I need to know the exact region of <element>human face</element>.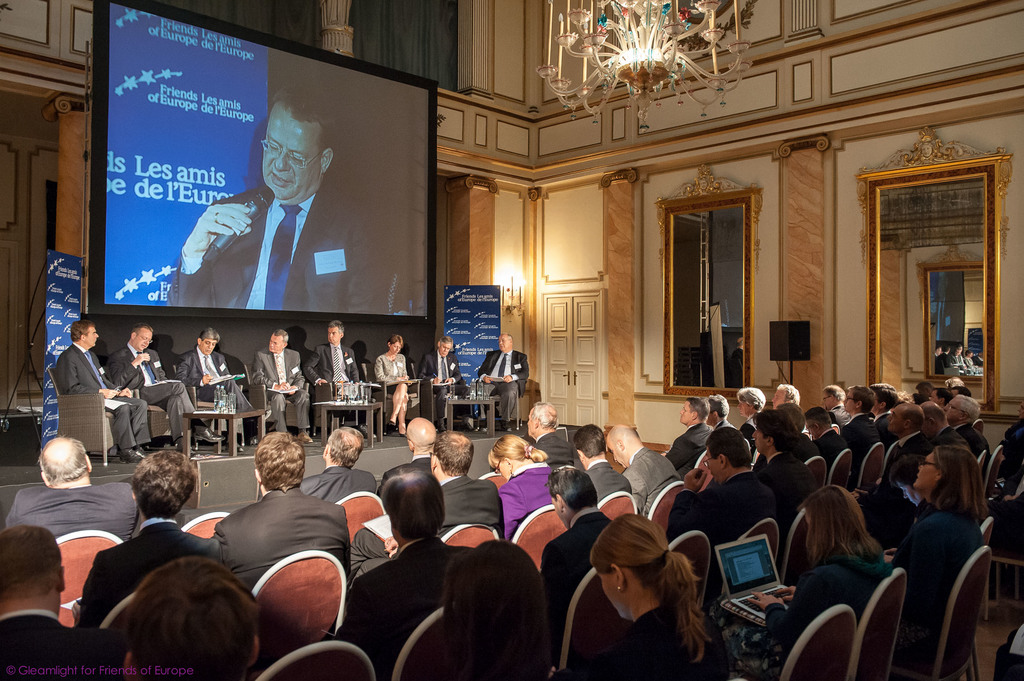
Region: left=820, top=392, right=831, bottom=410.
